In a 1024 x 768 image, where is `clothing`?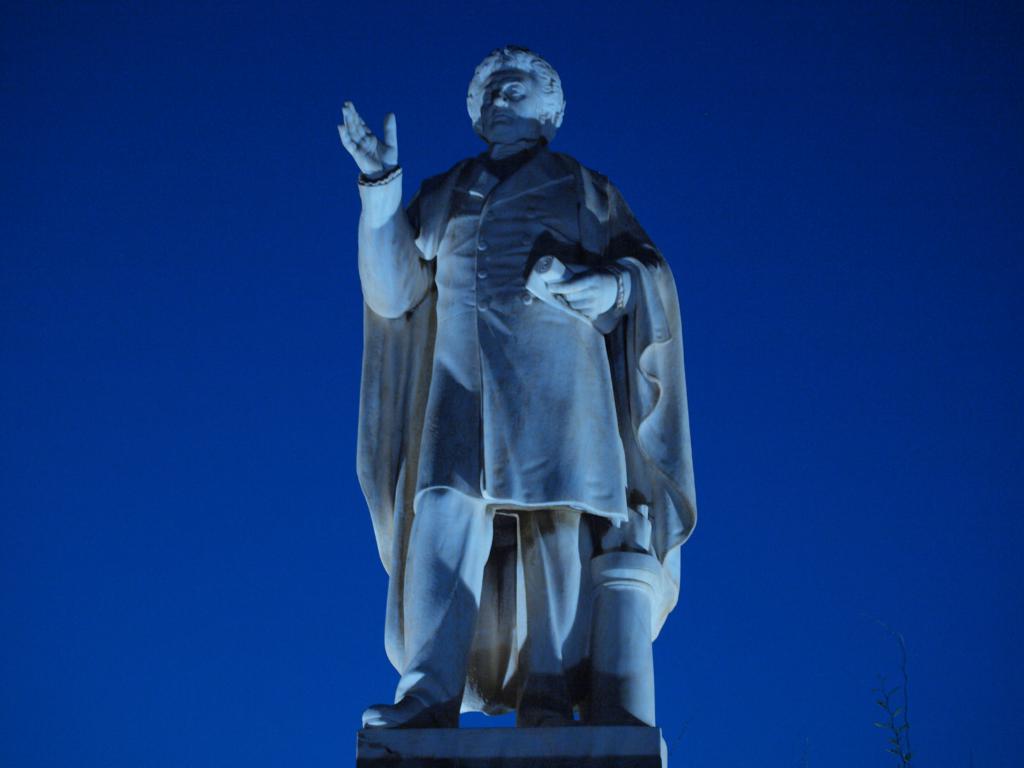
crop(355, 146, 687, 735).
